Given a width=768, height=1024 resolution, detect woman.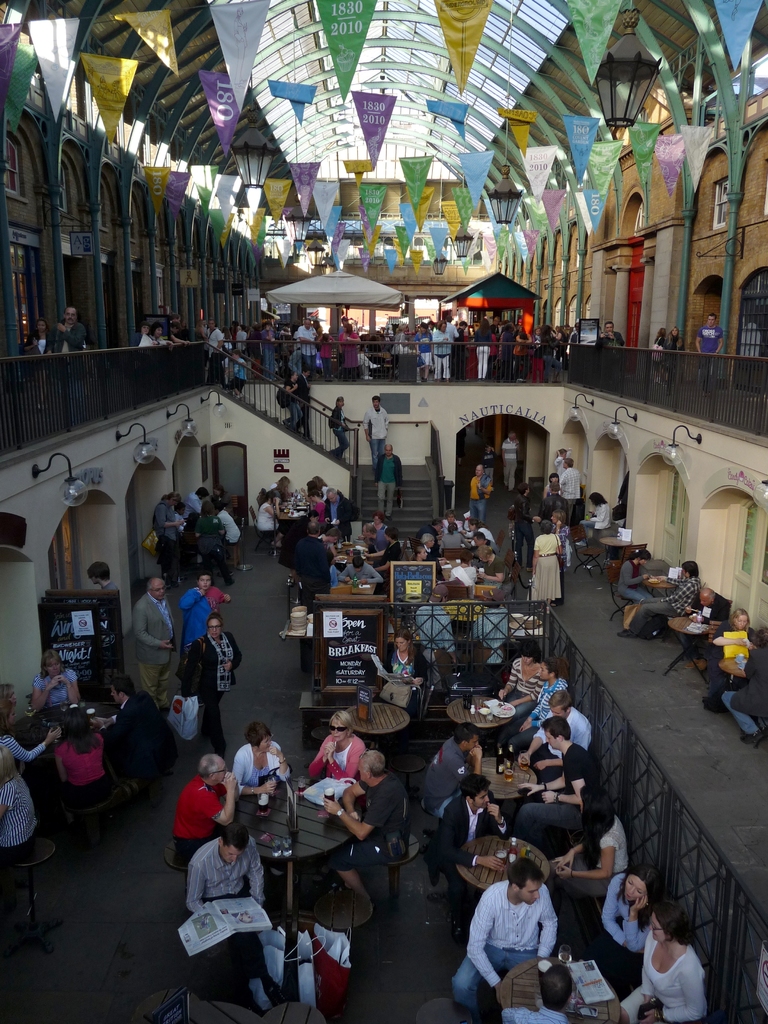
(x1=494, y1=656, x2=574, y2=758).
